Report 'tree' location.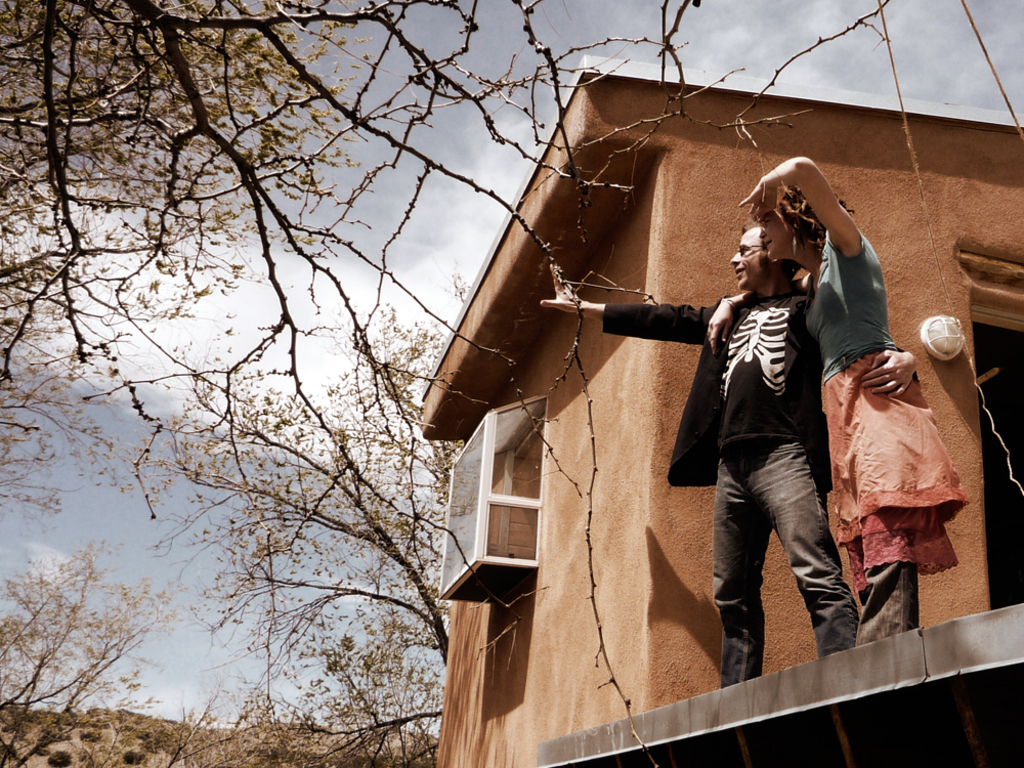
Report: bbox(104, 689, 248, 767).
